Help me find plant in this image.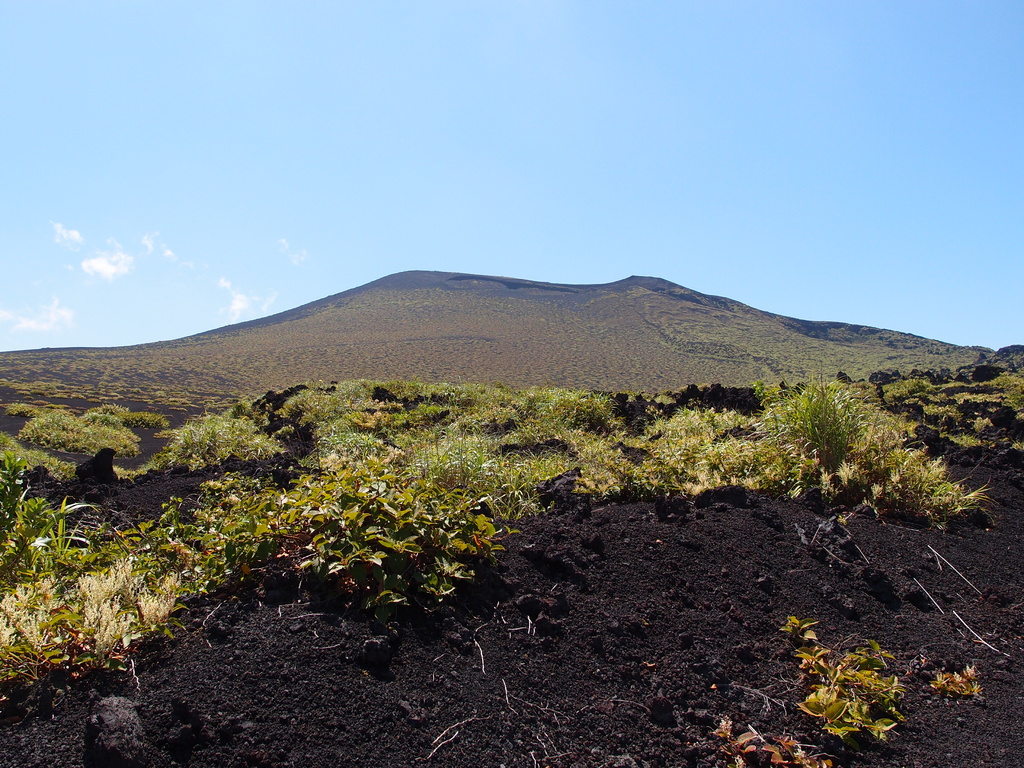
Found it: (x1=714, y1=708, x2=849, y2=767).
